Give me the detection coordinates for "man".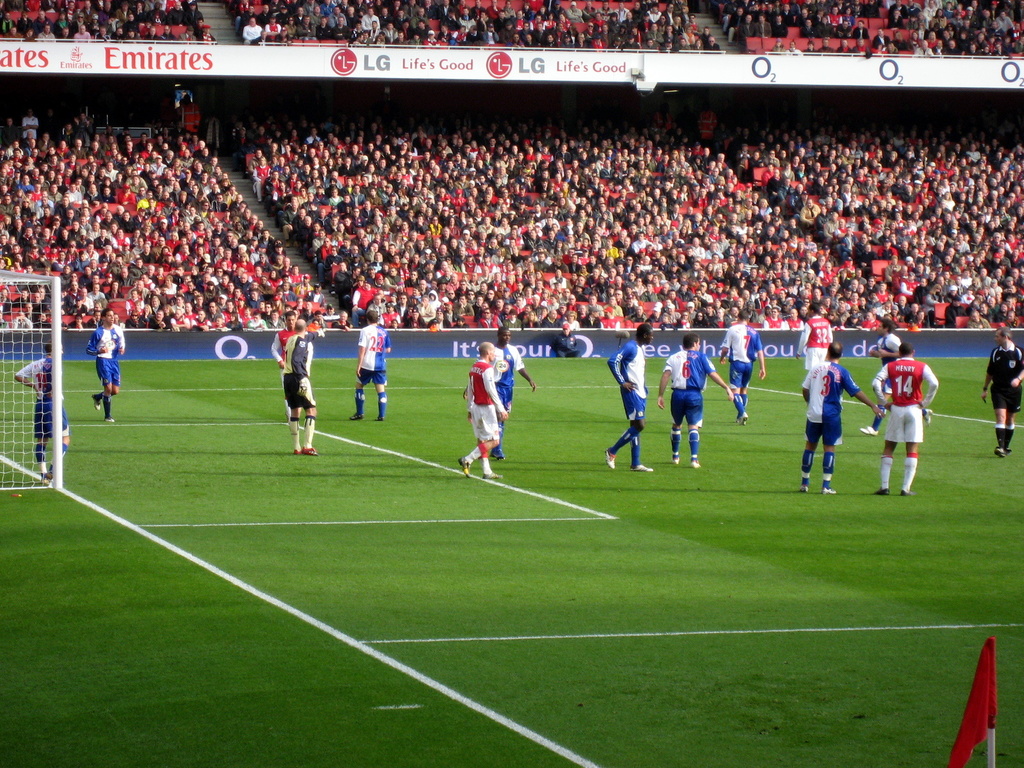
977, 334, 1022, 451.
